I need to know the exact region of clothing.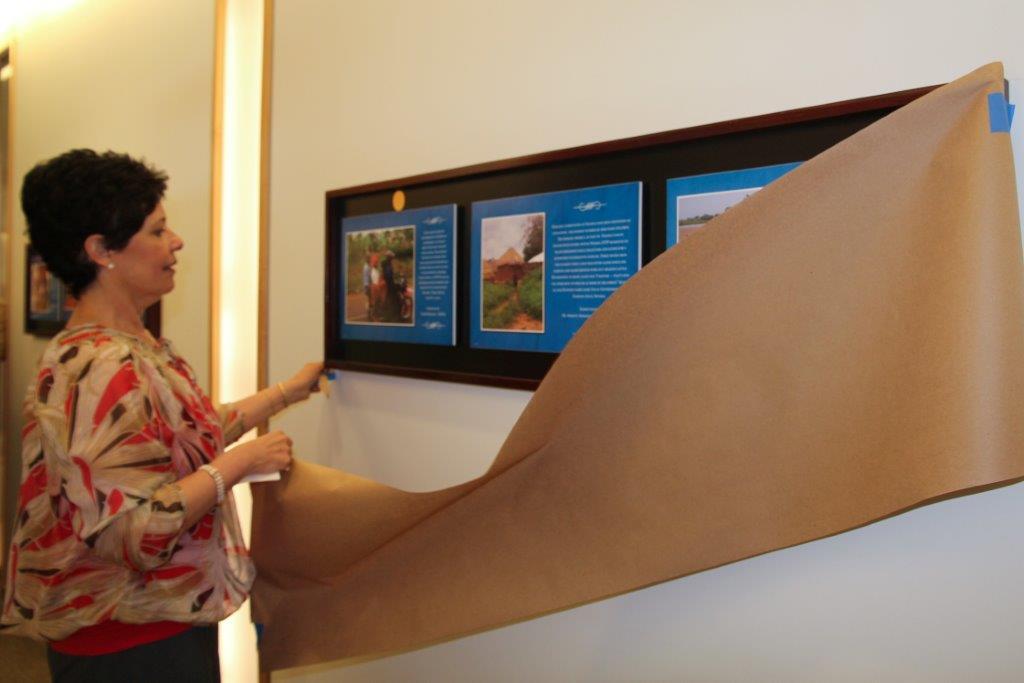
Region: (383, 254, 403, 312).
